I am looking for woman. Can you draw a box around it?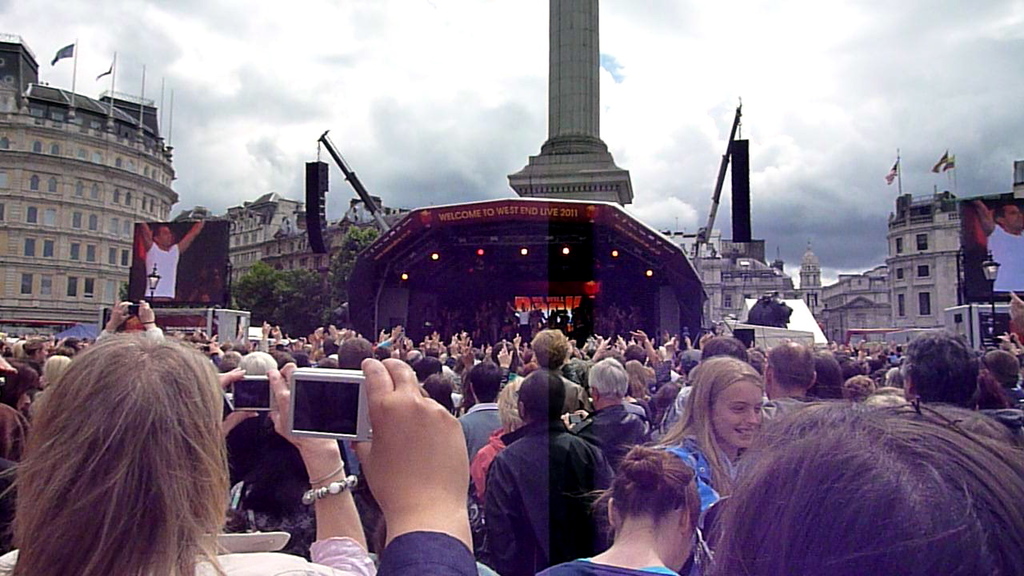
Sure, the bounding box is pyautogui.locateOnScreen(531, 445, 704, 575).
